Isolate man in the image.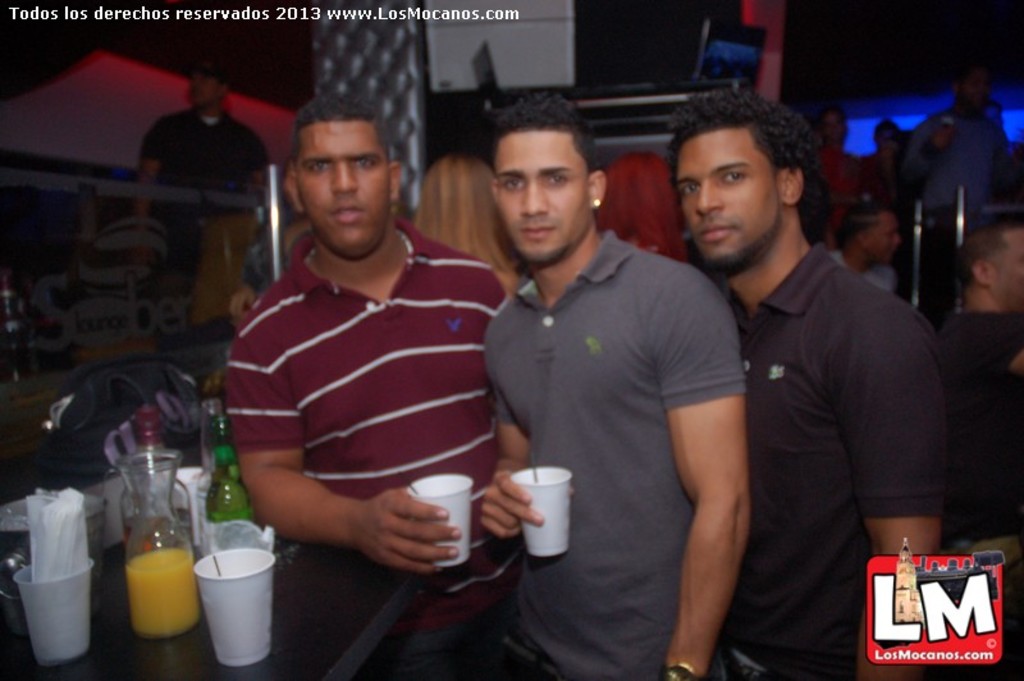
Isolated region: <box>899,67,1023,329</box>.
